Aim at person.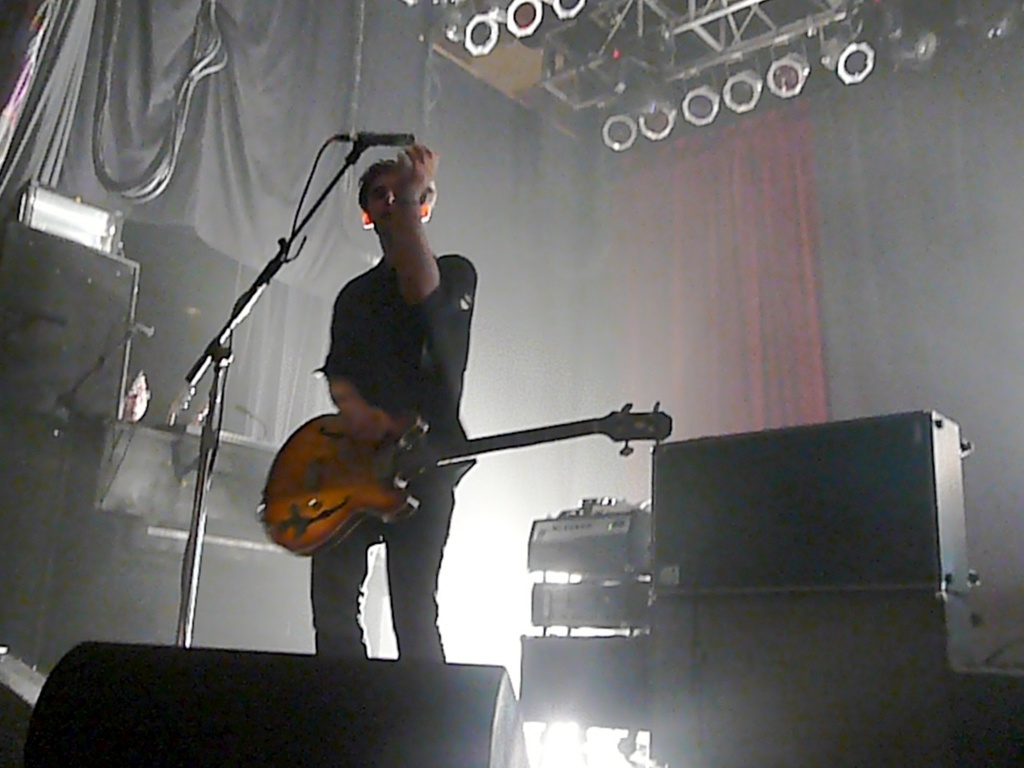
Aimed at left=298, top=142, right=474, bottom=663.
